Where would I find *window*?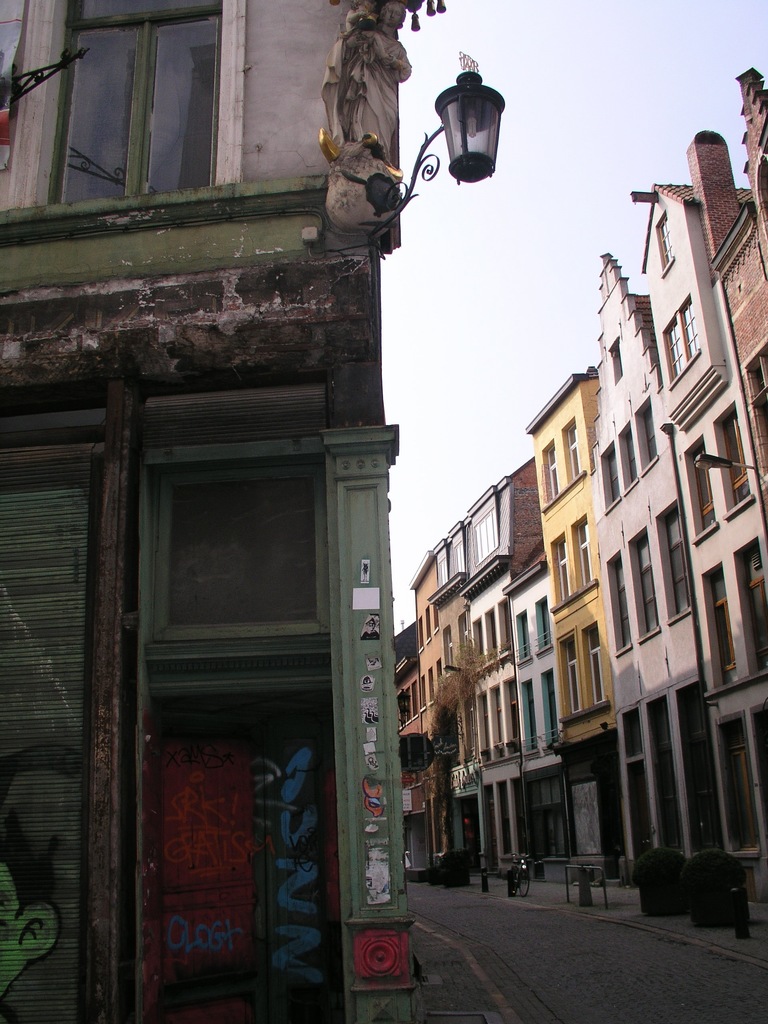
At [565, 419, 584, 475].
